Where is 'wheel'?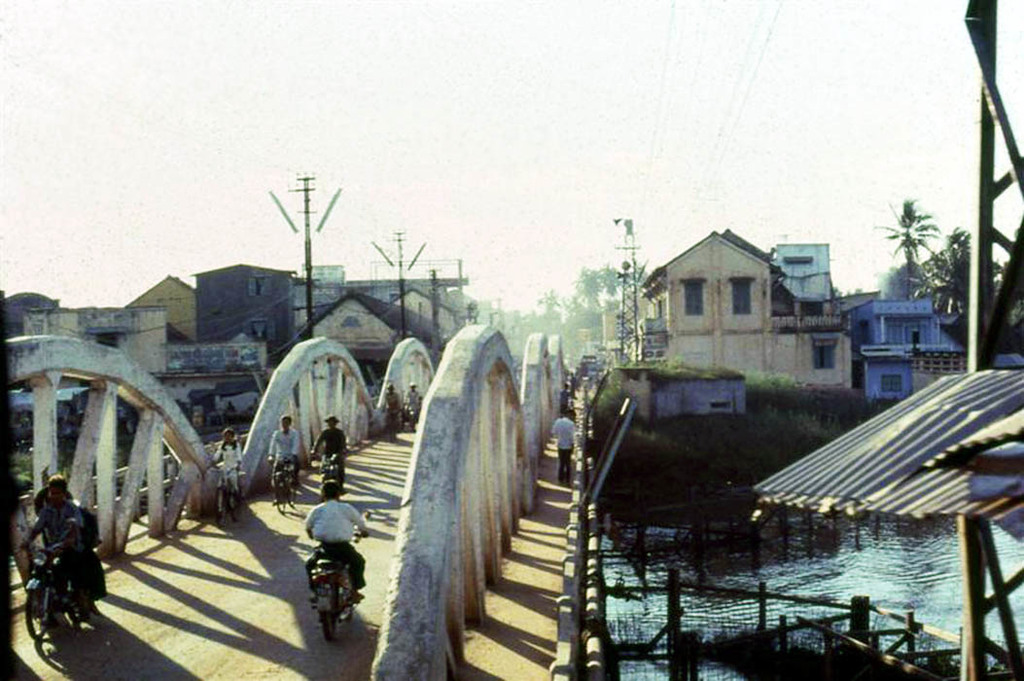
bbox=(273, 471, 291, 515).
